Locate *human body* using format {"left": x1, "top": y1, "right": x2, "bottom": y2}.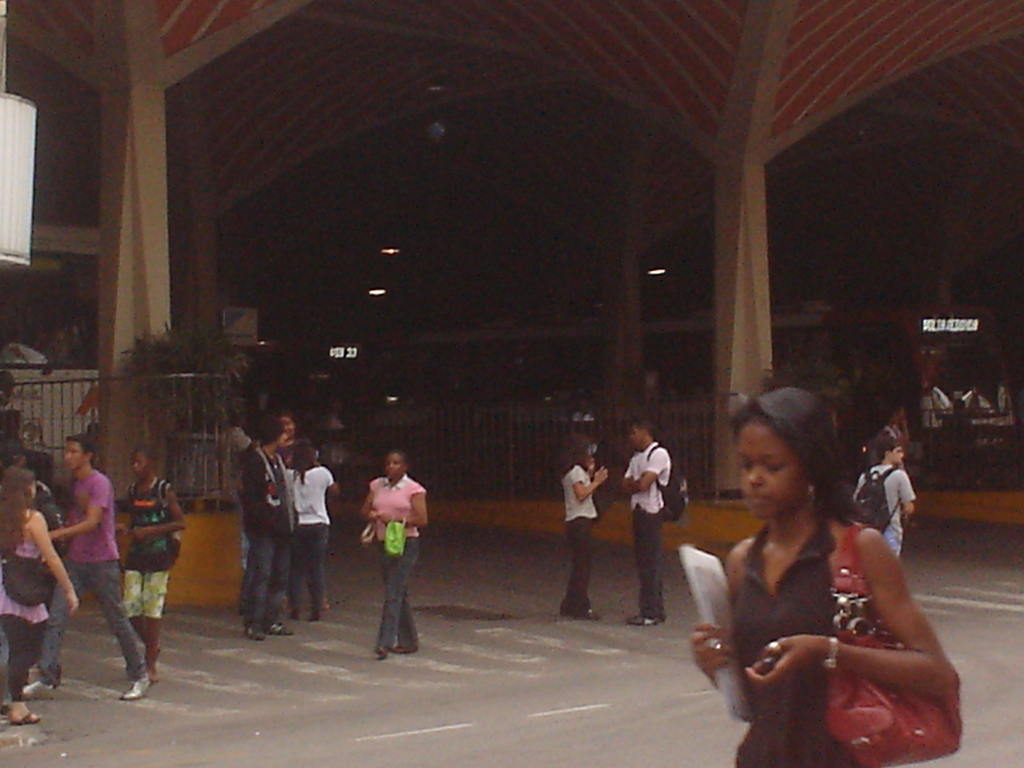
{"left": 697, "top": 435, "right": 948, "bottom": 758}.
